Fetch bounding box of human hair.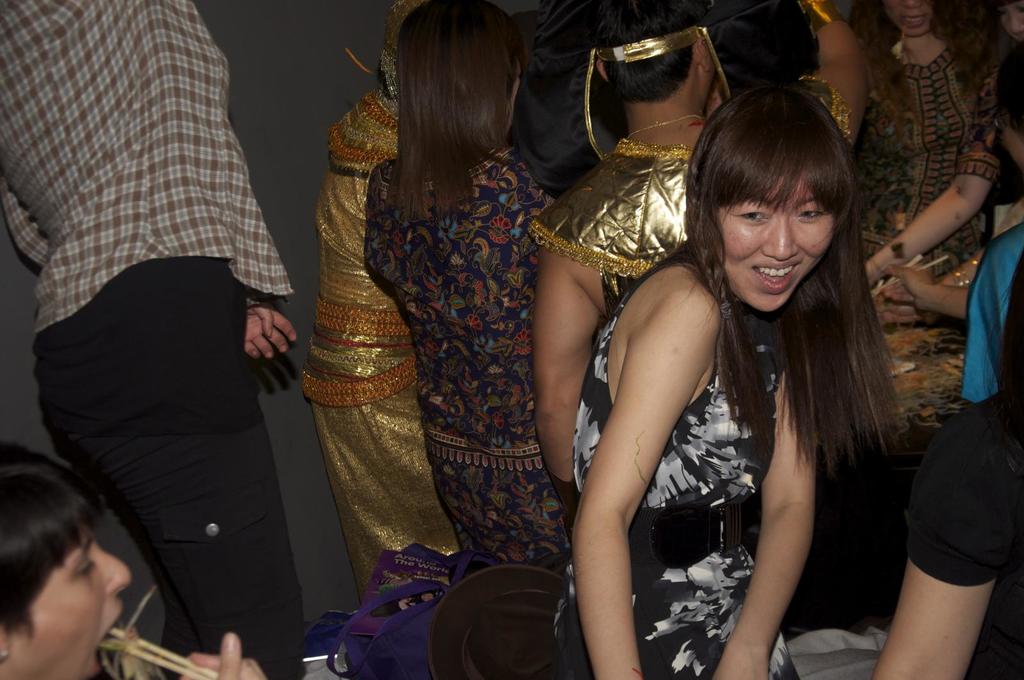
Bbox: {"left": 380, "top": 0, "right": 528, "bottom": 209}.
